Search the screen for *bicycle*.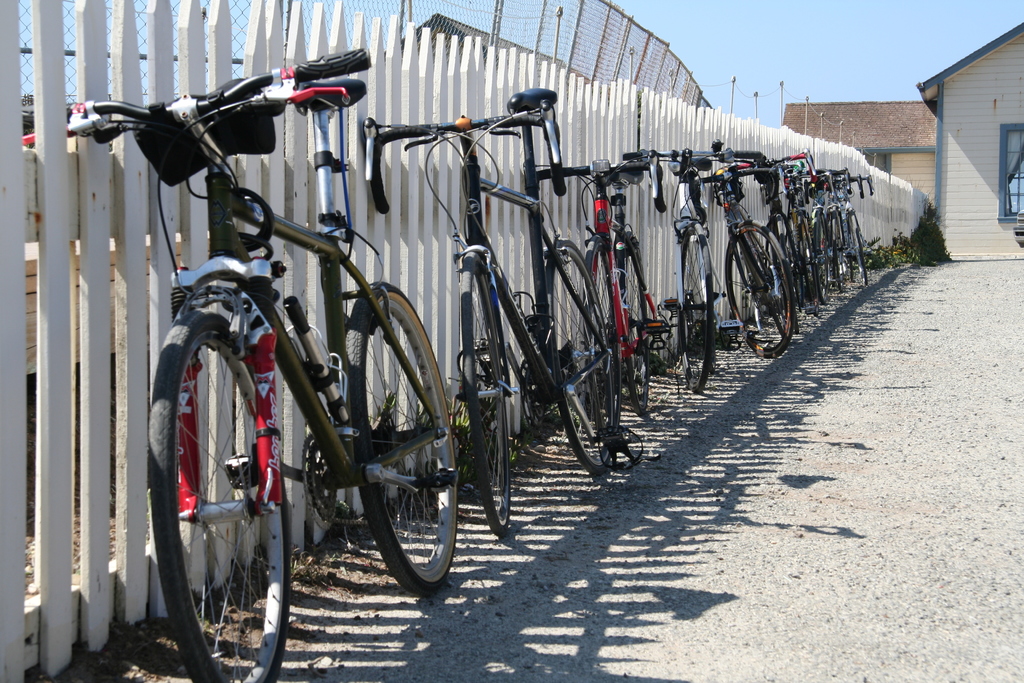
Found at (527,154,668,452).
